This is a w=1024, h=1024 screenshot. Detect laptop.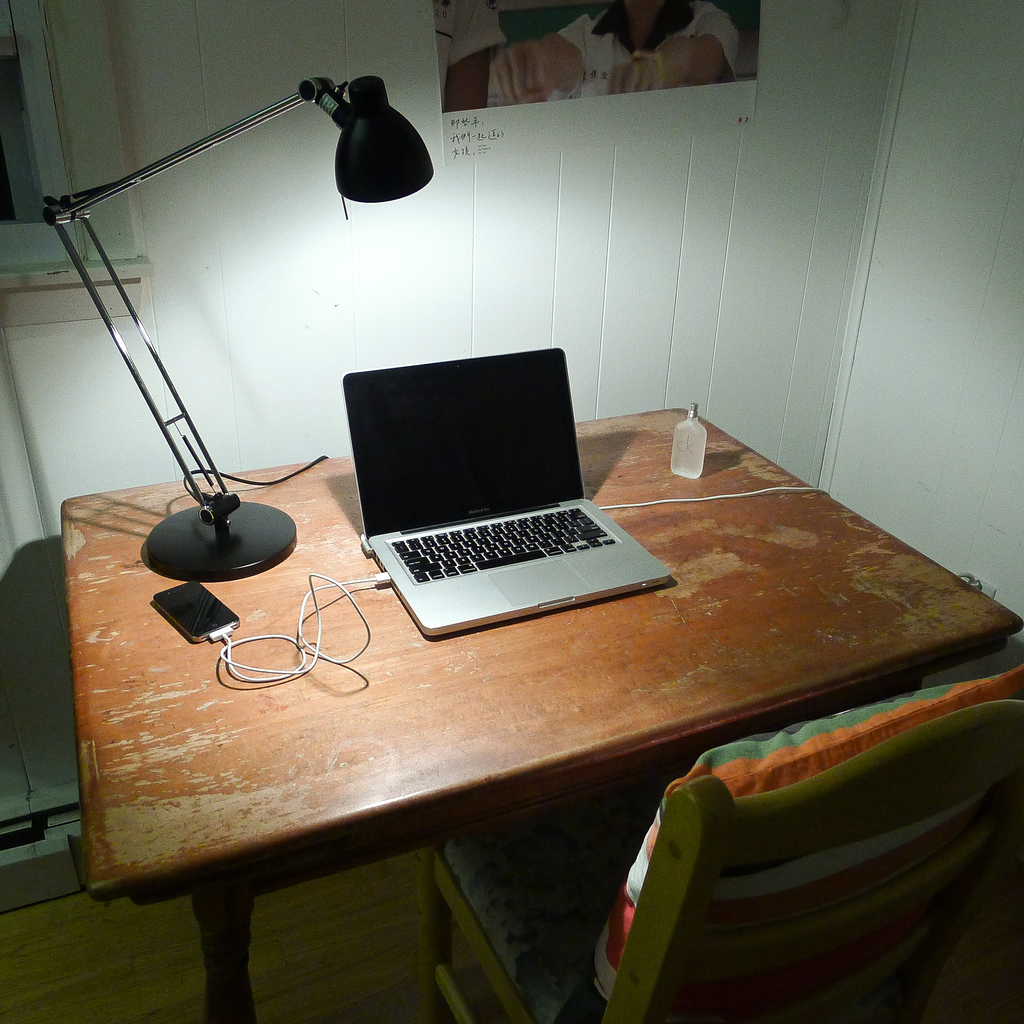
[x1=338, y1=344, x2=669, y2=637].
